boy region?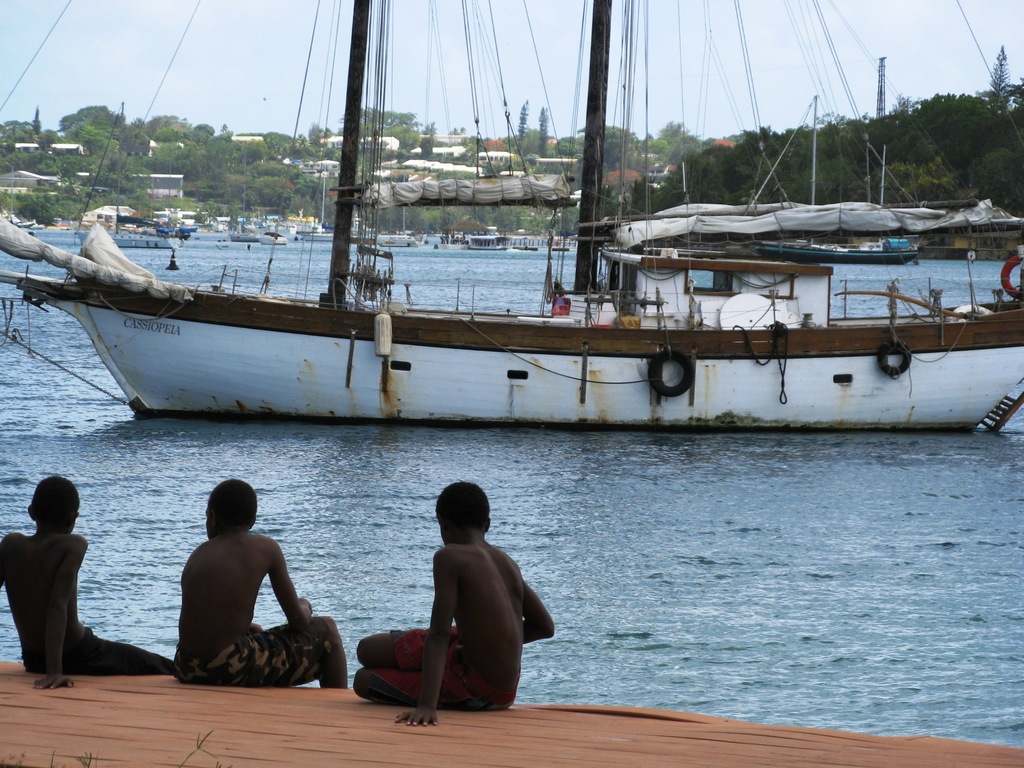
0/478/173/691
